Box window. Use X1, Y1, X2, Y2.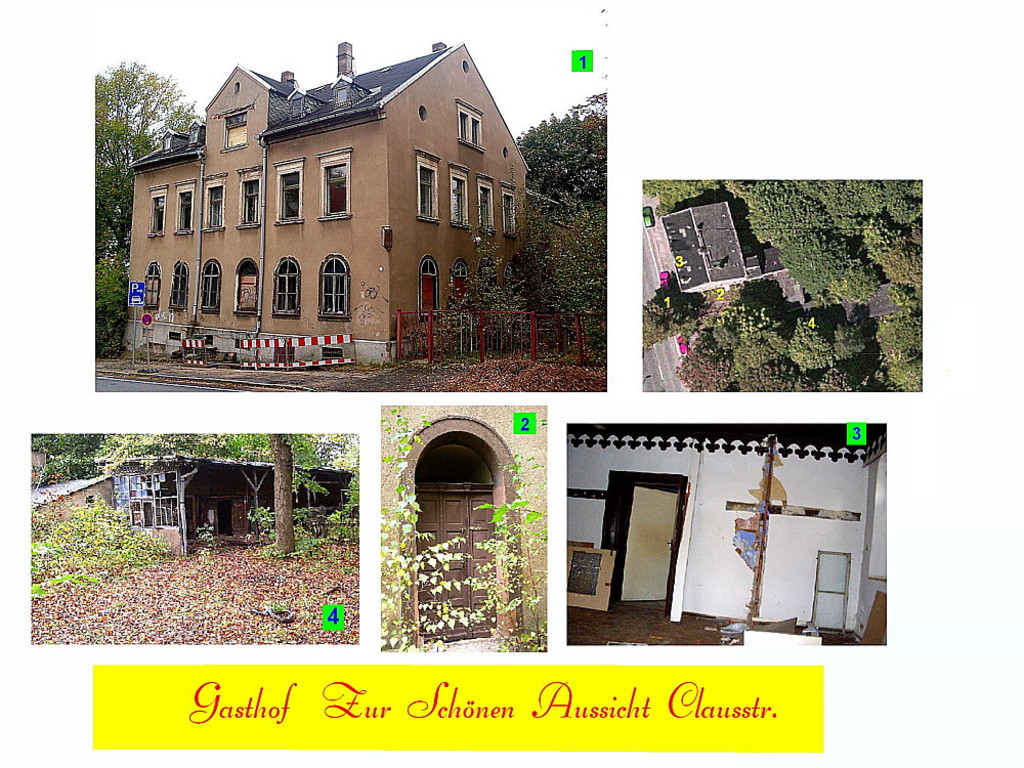
413, 157, 438, 224.
